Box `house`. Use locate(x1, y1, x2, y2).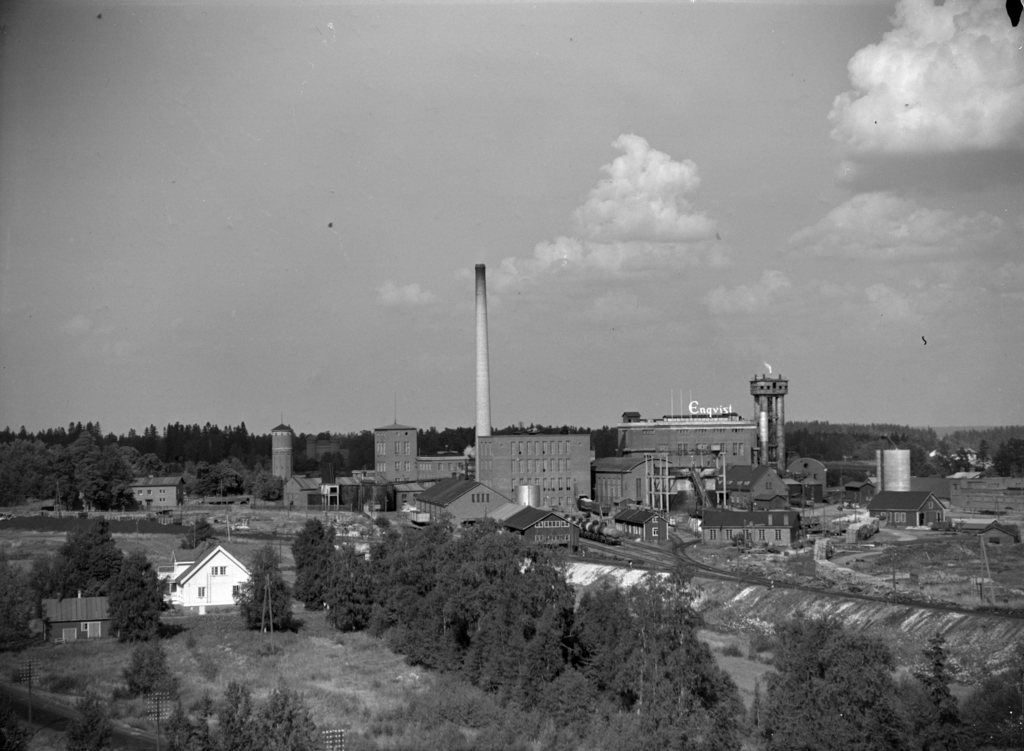
locate(276, 473, 327, 508).
